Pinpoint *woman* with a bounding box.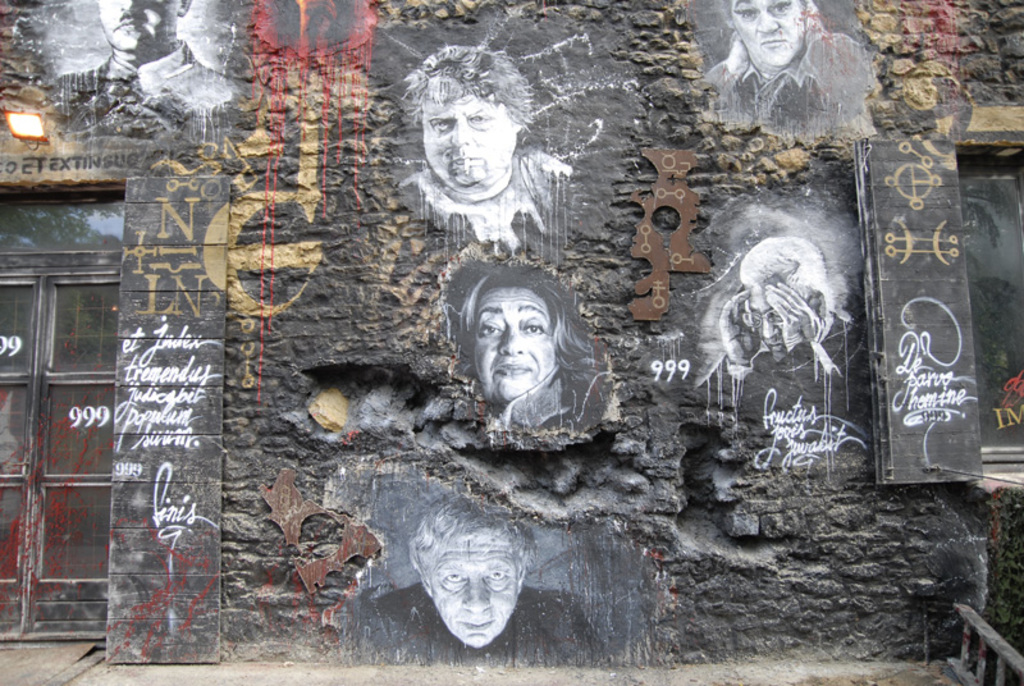
Rect(428, 225, 623, 471).
